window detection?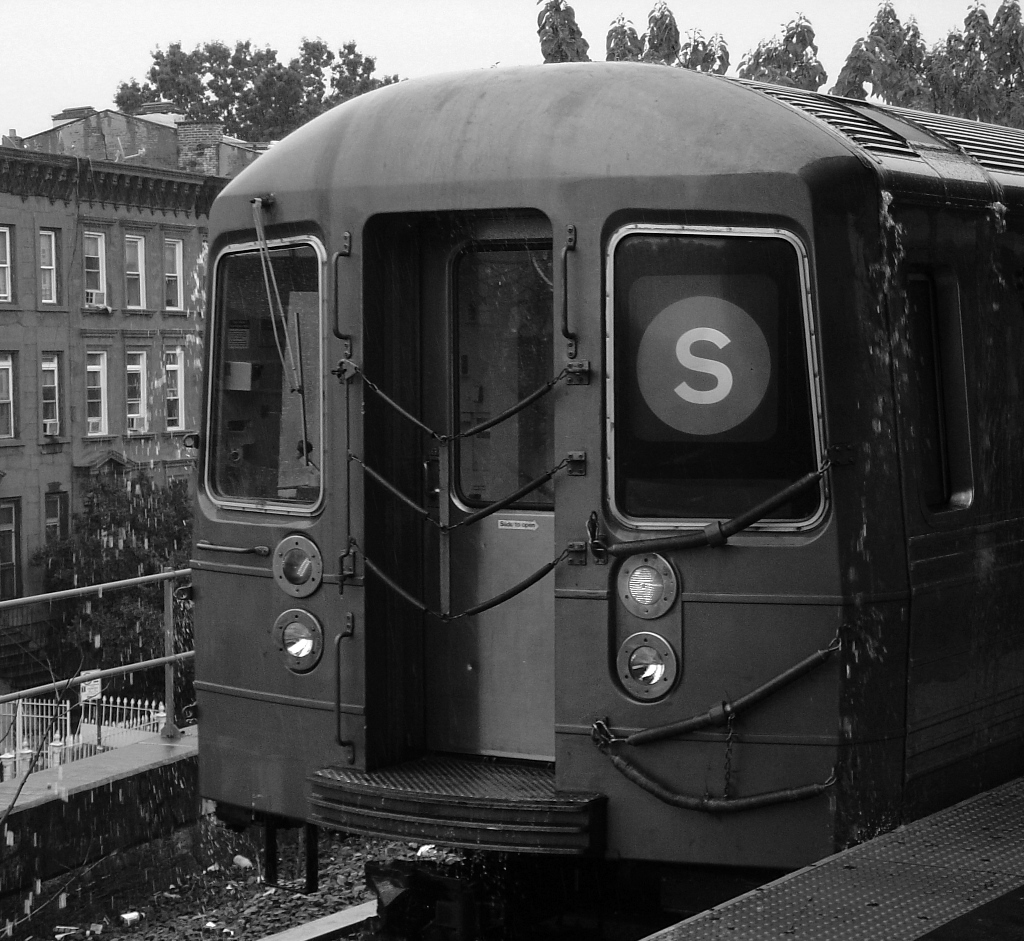
[left=0, top=225, right=14, bottom=299]
